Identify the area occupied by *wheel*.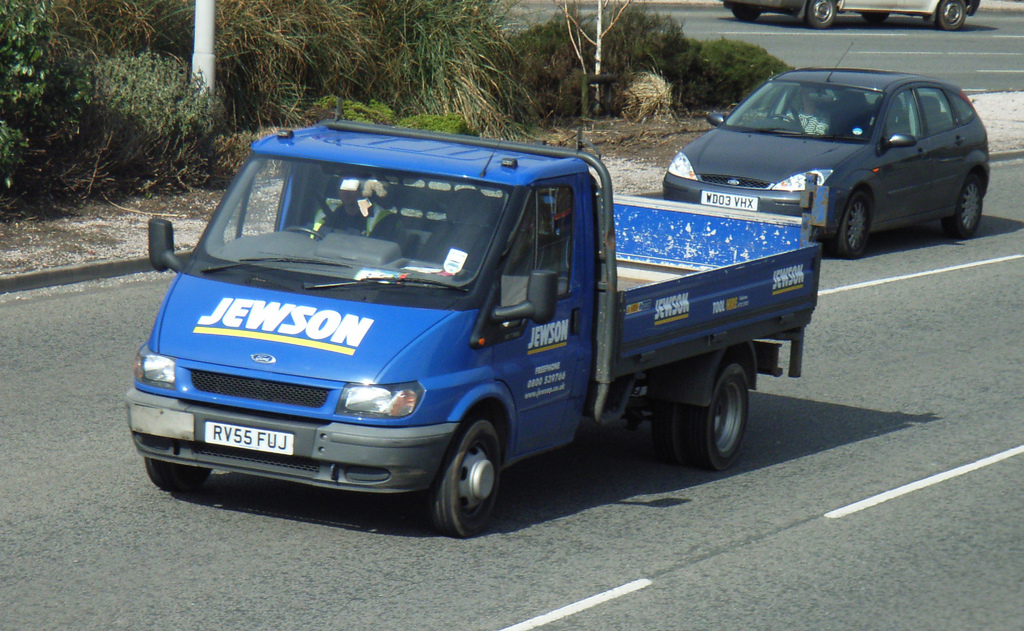
Area: left=680, top=357, right=750, bottom=470.
